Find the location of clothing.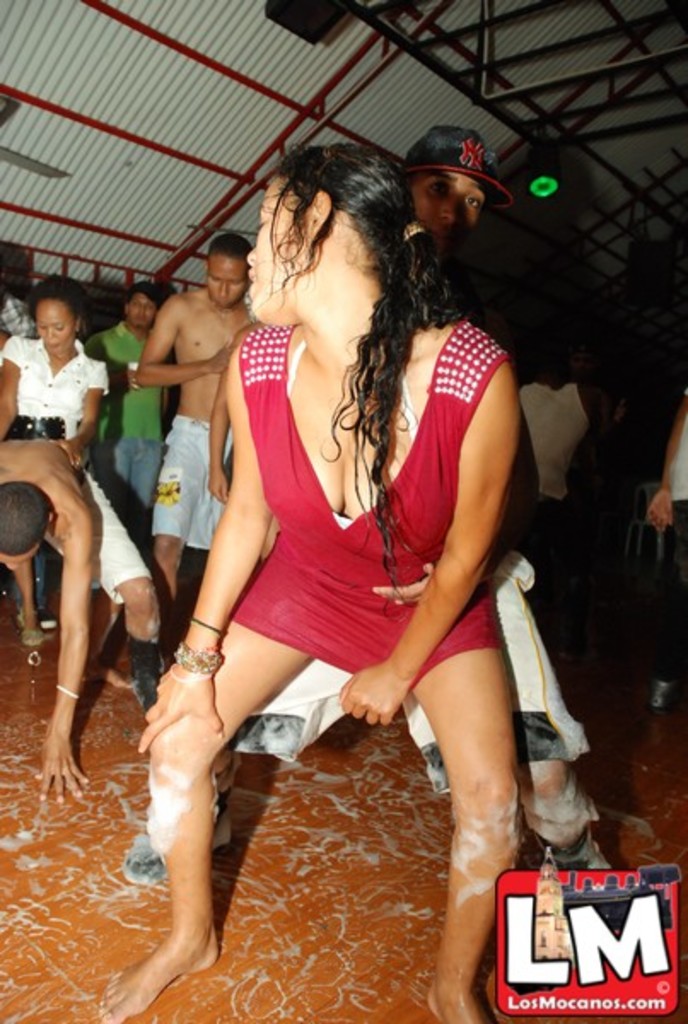
Location: 174,323,604,840.
